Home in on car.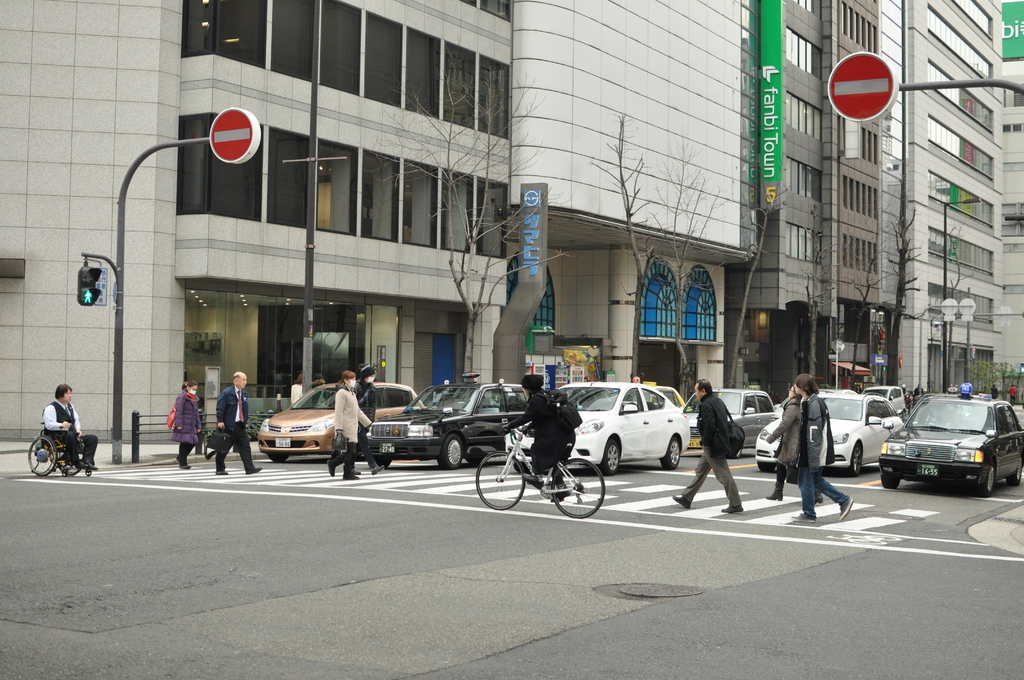
Homed in at pyautogui.locateOnScreen(887, 393, 1011, 498).
